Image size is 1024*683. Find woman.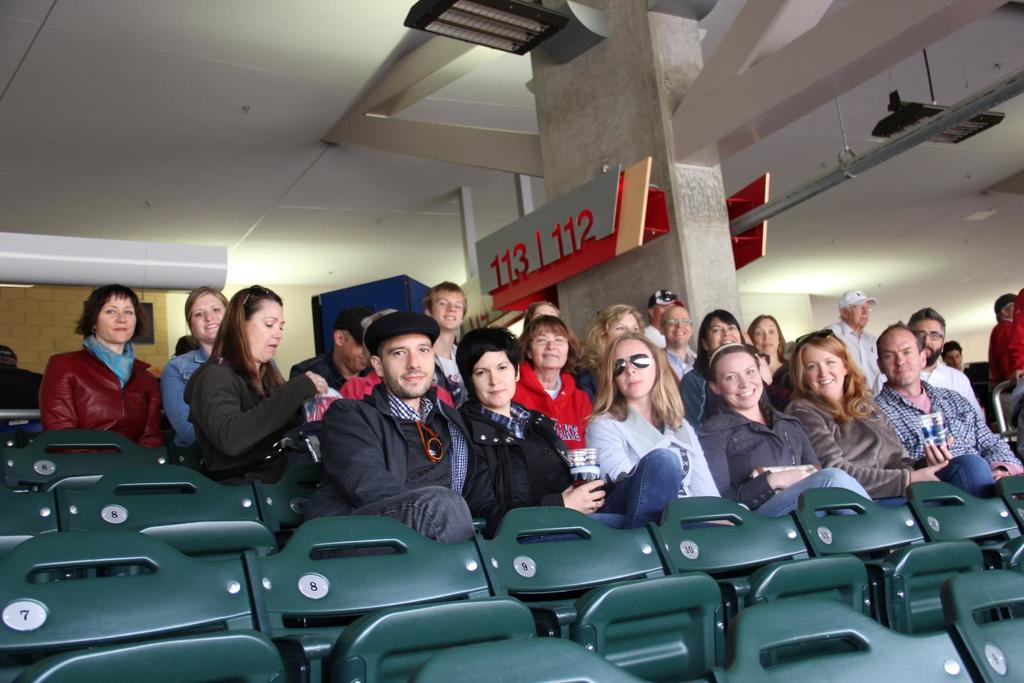
x1=675 y1=306 x2=737 y2=428.
